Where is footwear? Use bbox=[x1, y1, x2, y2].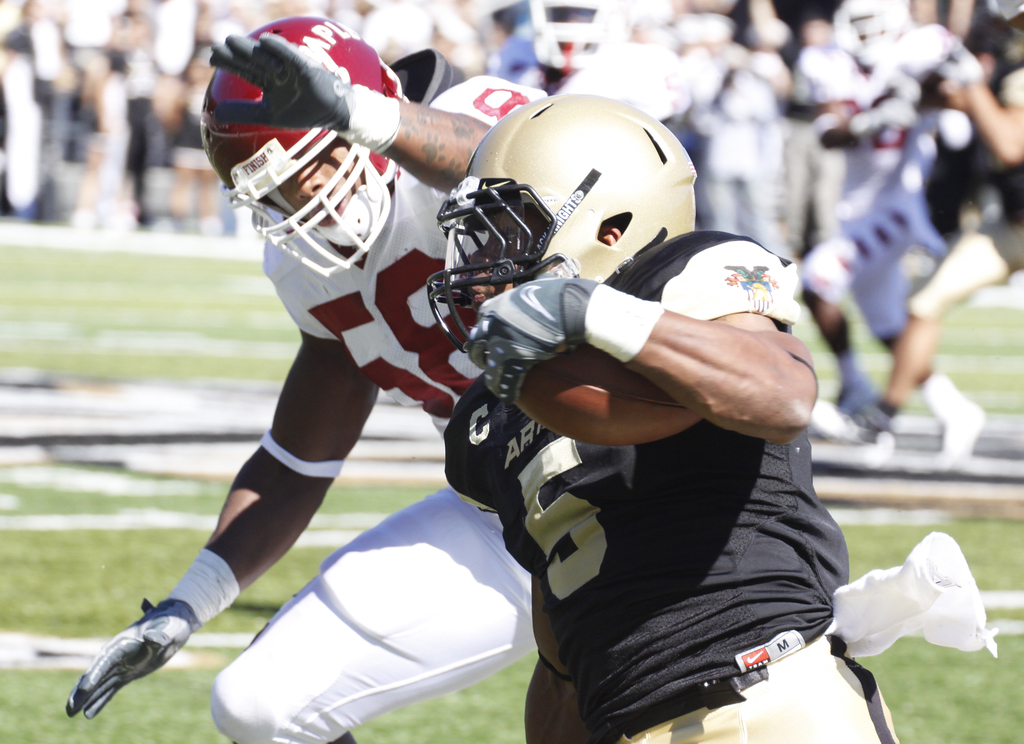
bbox=[845, 396, 899, 435].
